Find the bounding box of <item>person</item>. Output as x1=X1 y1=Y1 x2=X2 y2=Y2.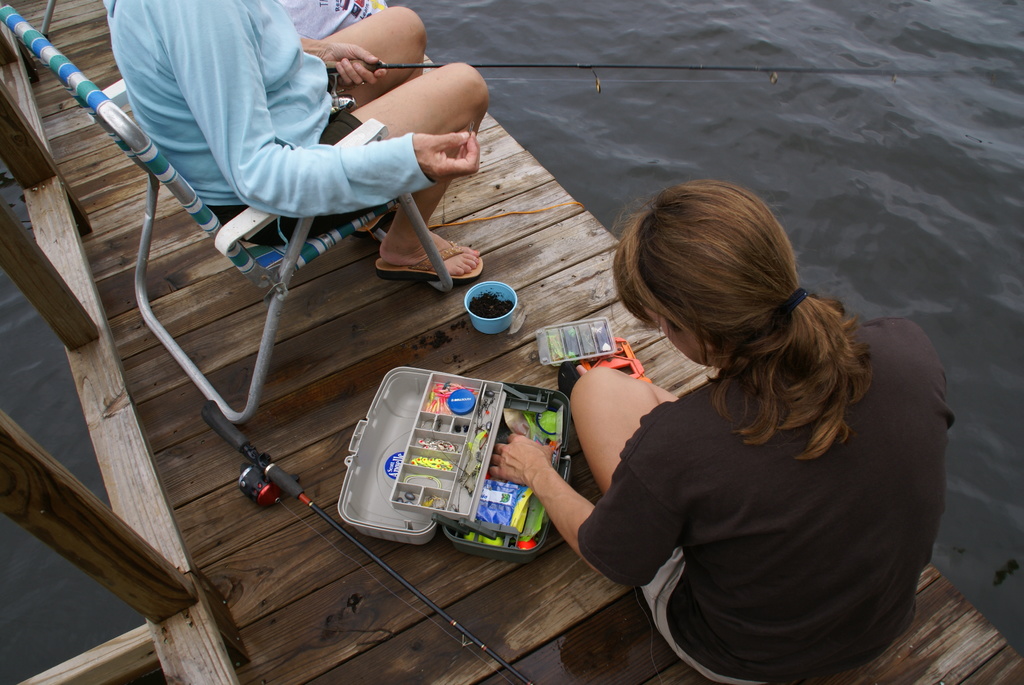
x1=100 y1=0 x2=479 y2=278.
